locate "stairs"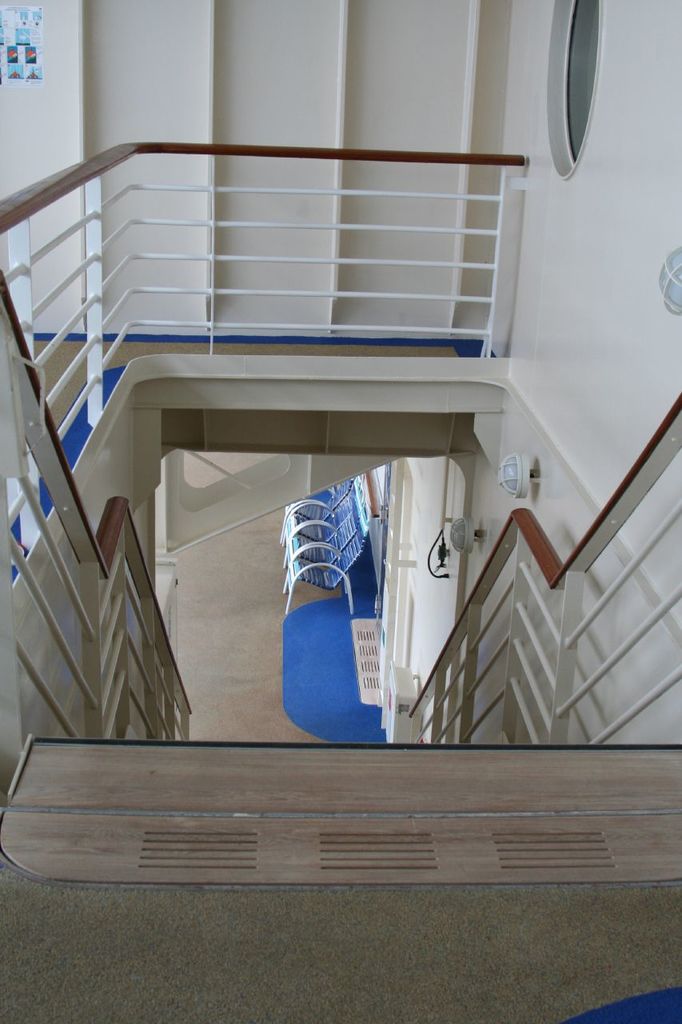
BBox(0, 735, 681, 889)
